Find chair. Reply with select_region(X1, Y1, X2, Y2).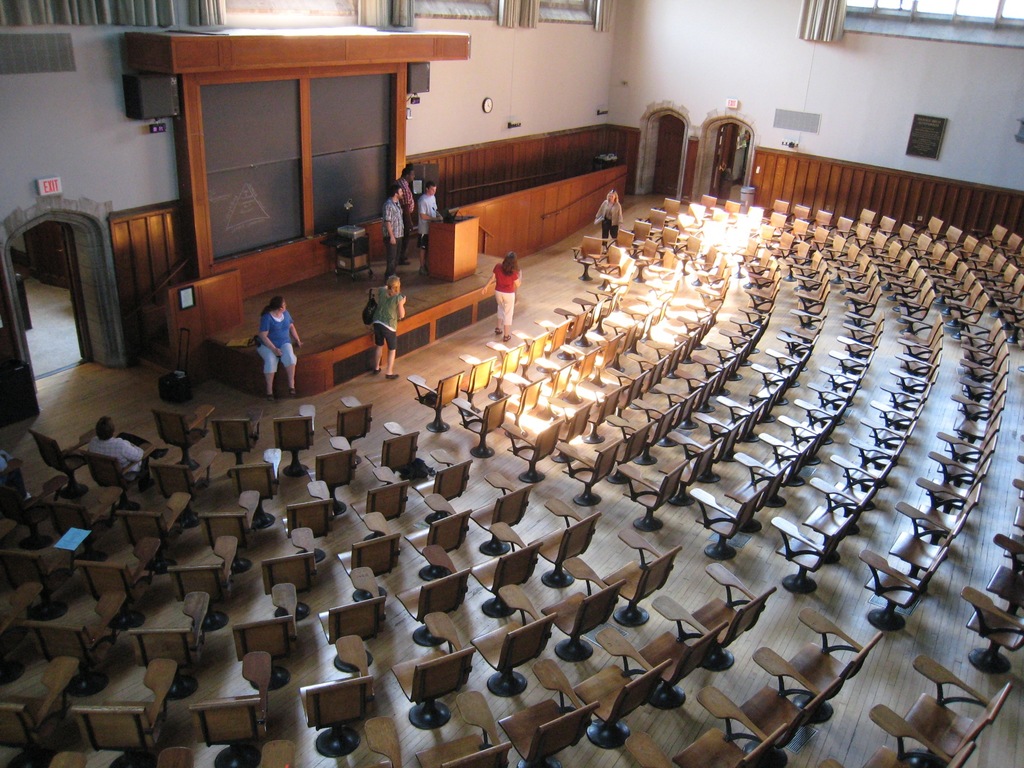
select_region(568, 236, 603, 282).
